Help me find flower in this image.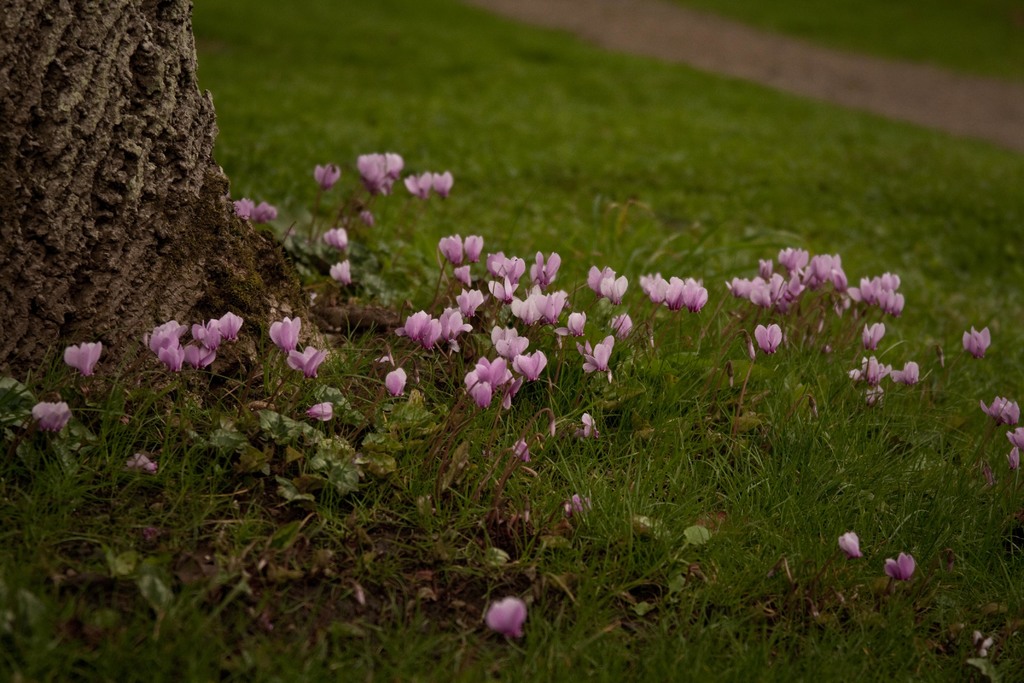
Found it: (left=584, top=409, right=607, bottom=440).
